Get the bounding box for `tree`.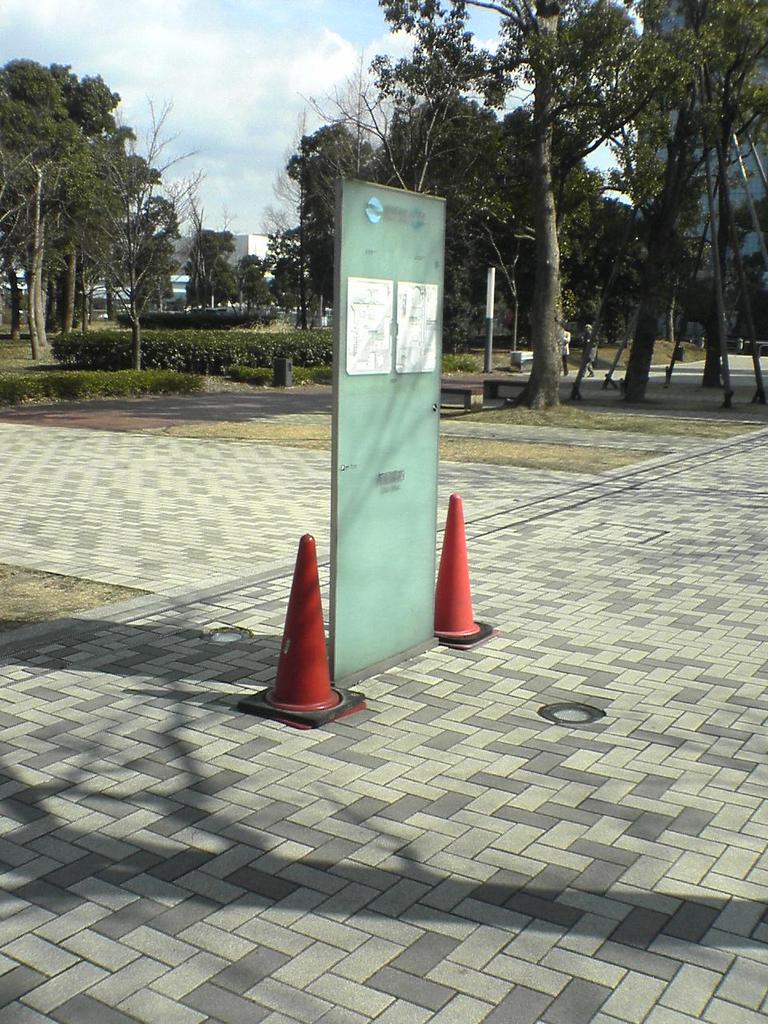
region(260, 229, 286, 269).
